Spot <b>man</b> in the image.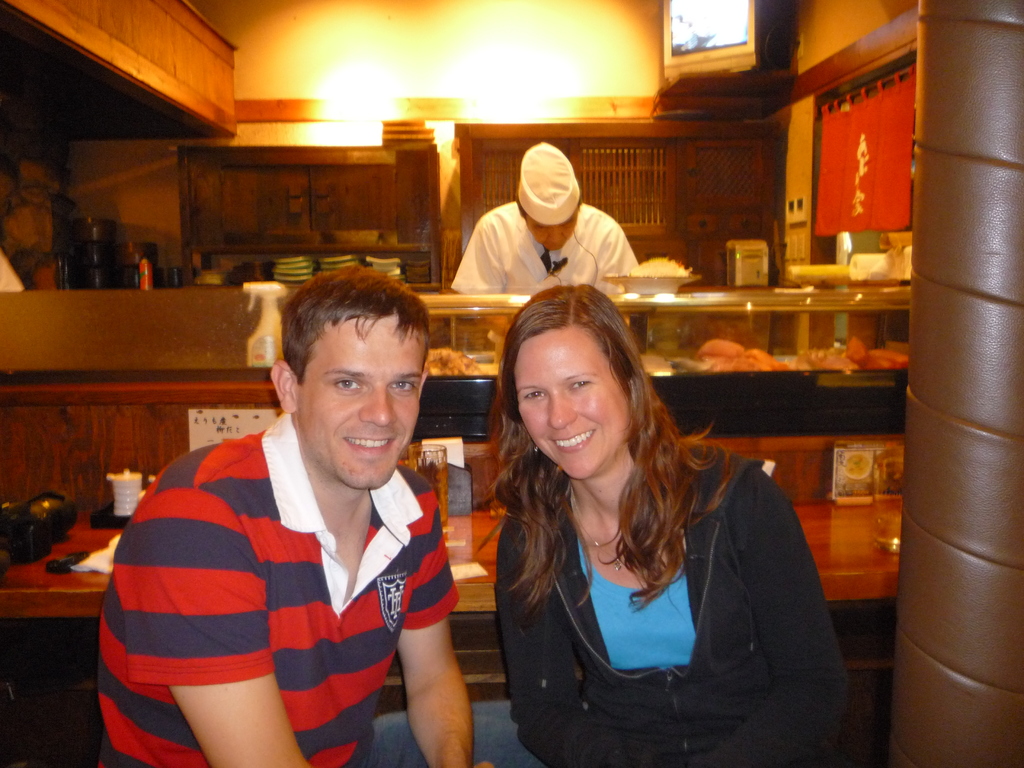
<b>man</b> found at 456:140:639:362.
